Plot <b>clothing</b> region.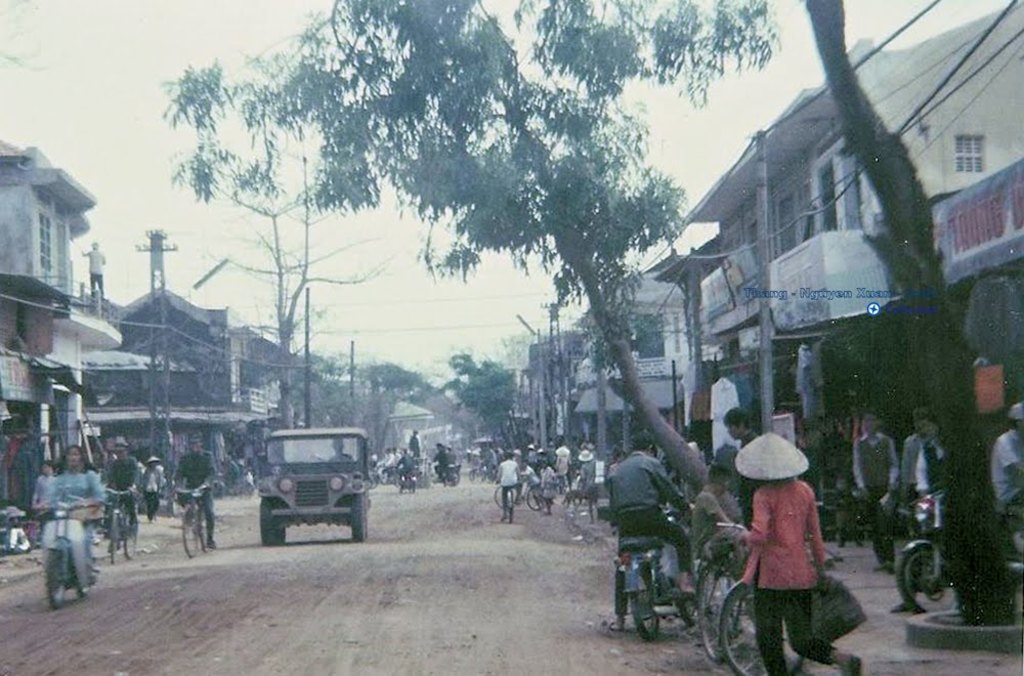
Plotted at <bbox>608, 453, 690, 617</bbox>.
